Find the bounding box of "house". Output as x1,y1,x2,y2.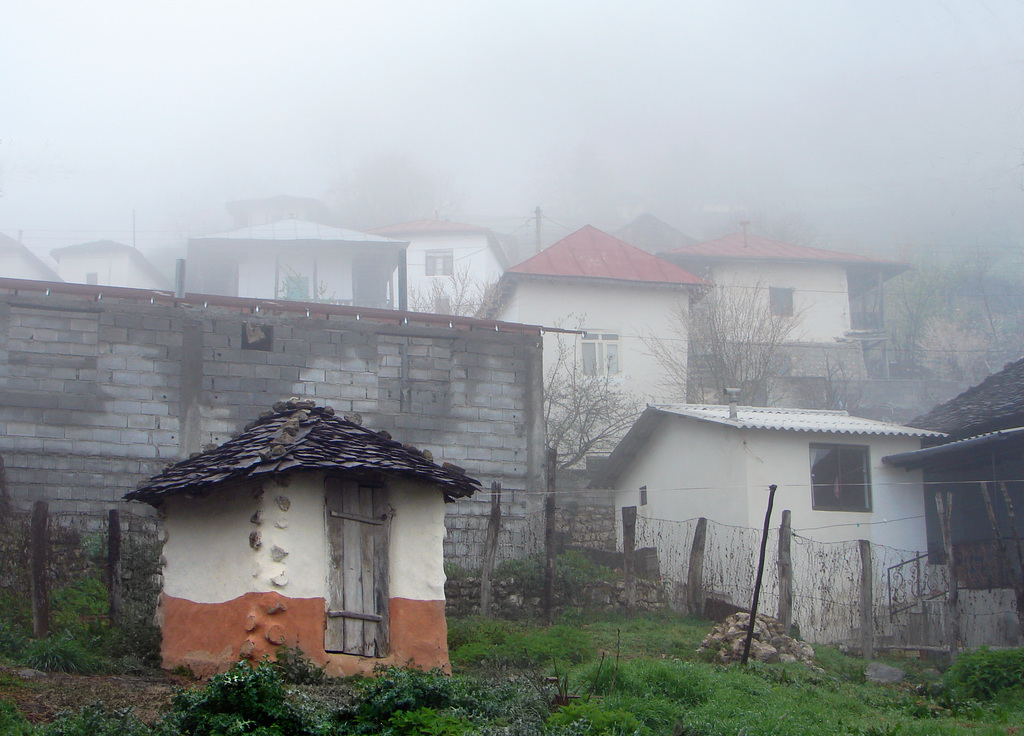
463,224,695,531.
